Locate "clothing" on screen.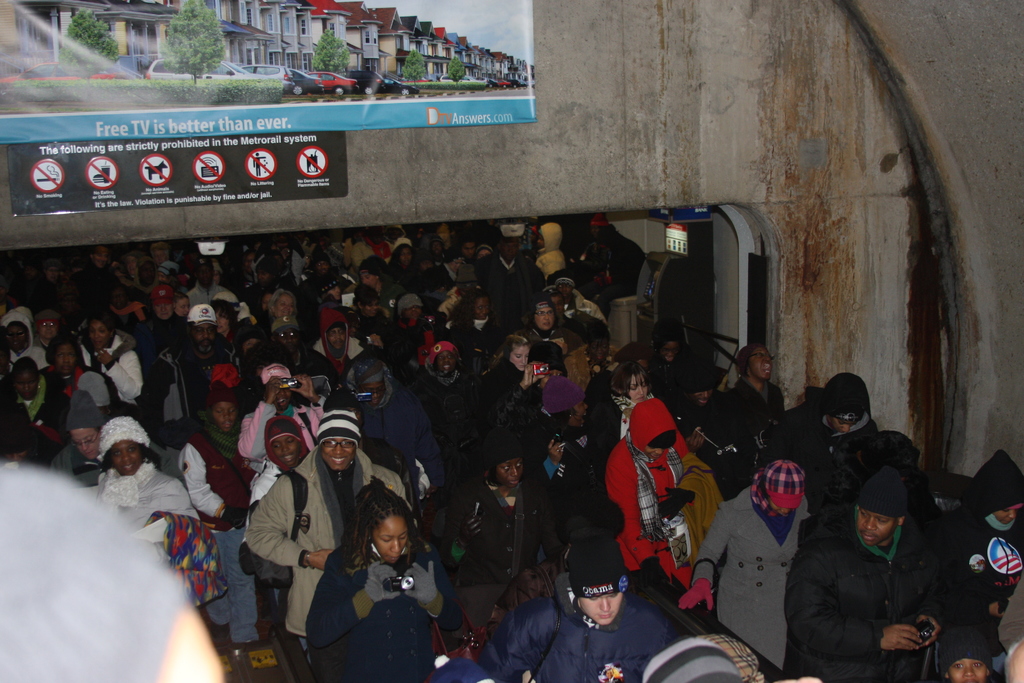
On screen at detection(687, 487, 815, 667).
